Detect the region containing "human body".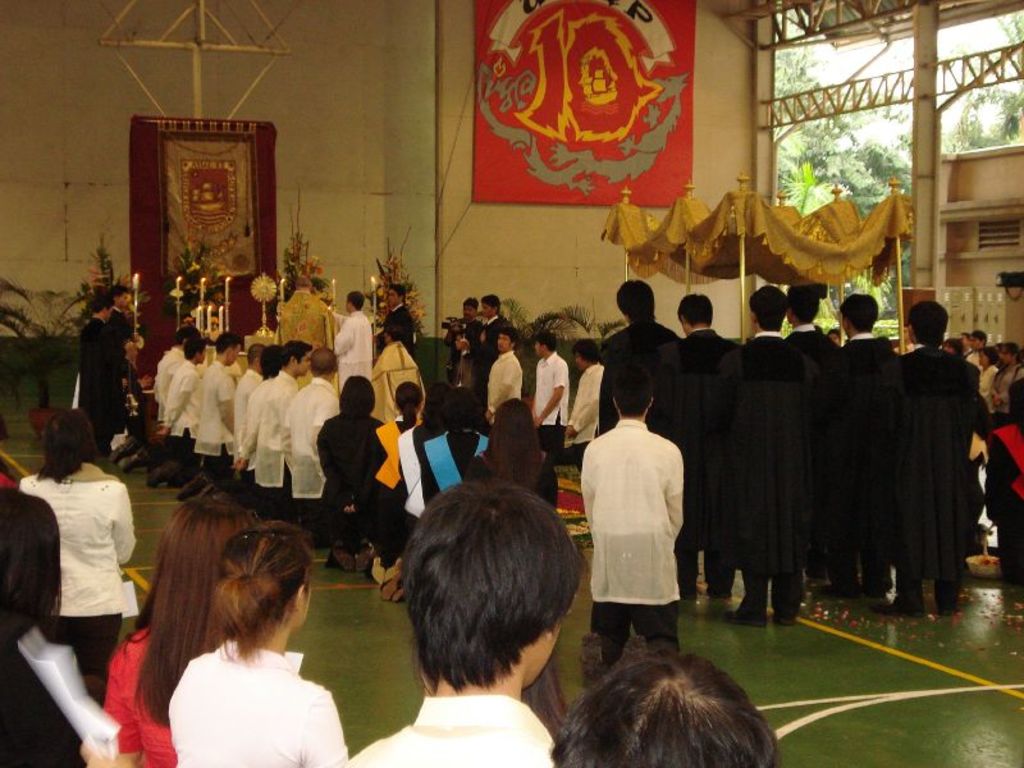
bbox=[558, 646, 786, 767].
